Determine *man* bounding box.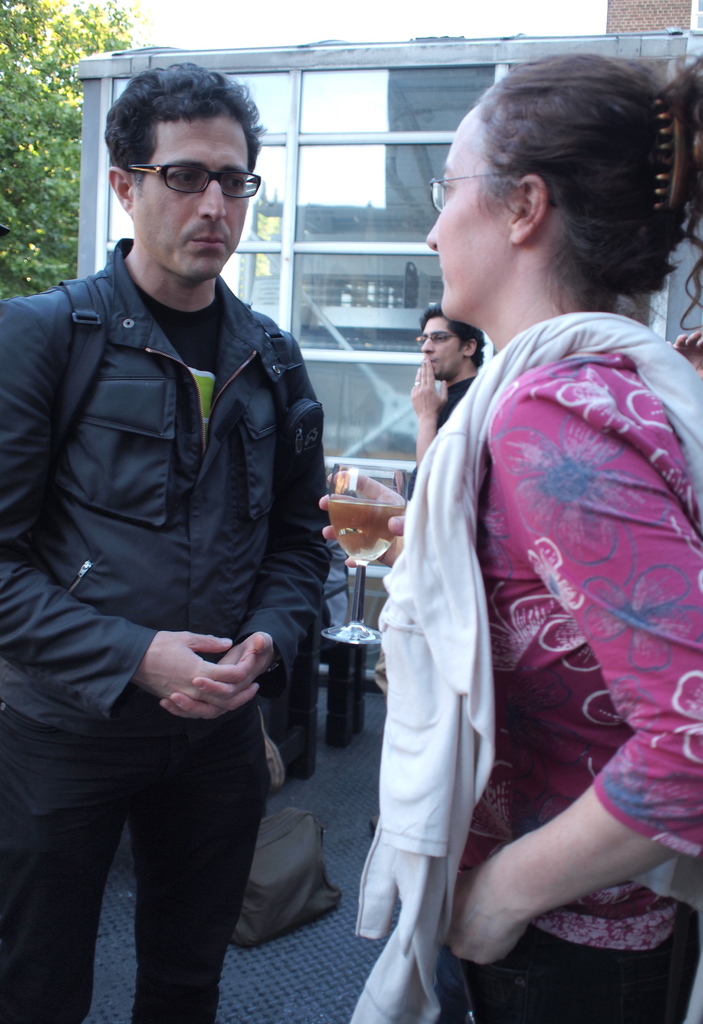
Determined: BBox(405, 307, 485, 478).
